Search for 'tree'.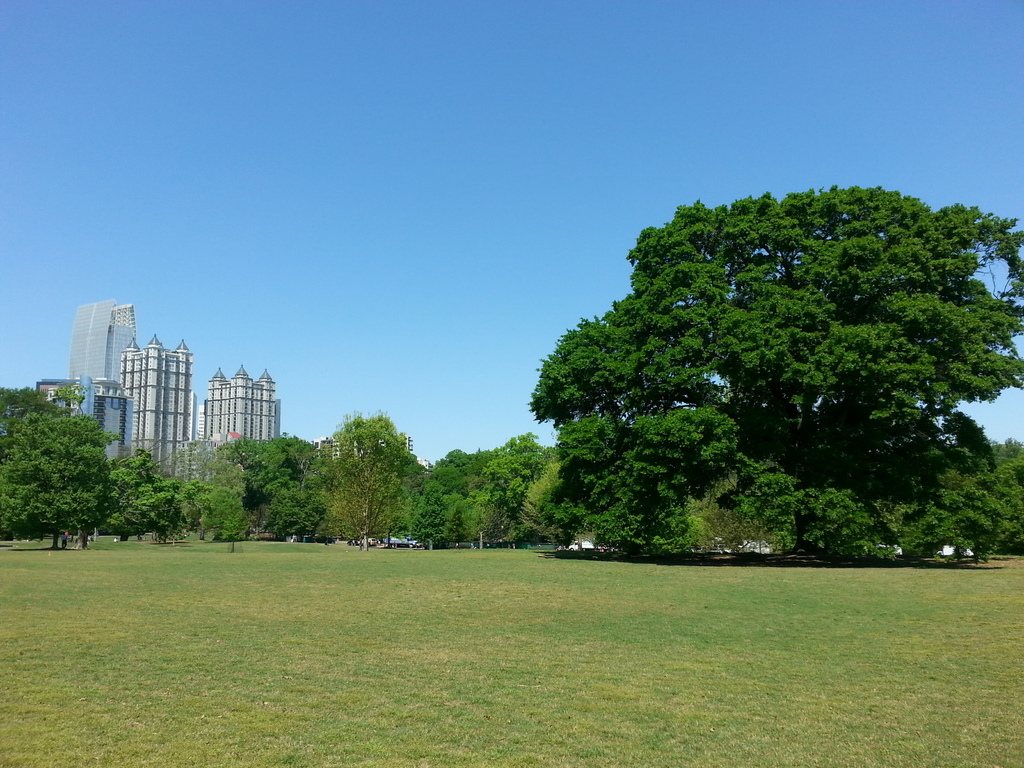
Found at select_region(196, 449, 249, 545).
